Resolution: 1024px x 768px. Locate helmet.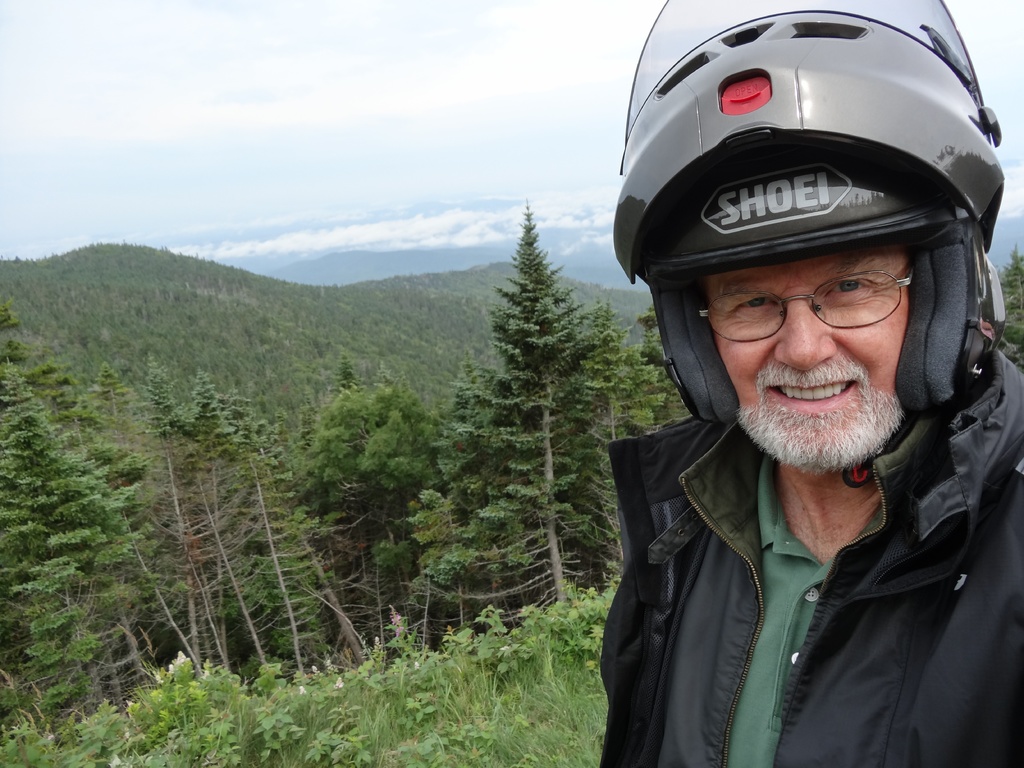
locate(604, 1, 1006, 493).
